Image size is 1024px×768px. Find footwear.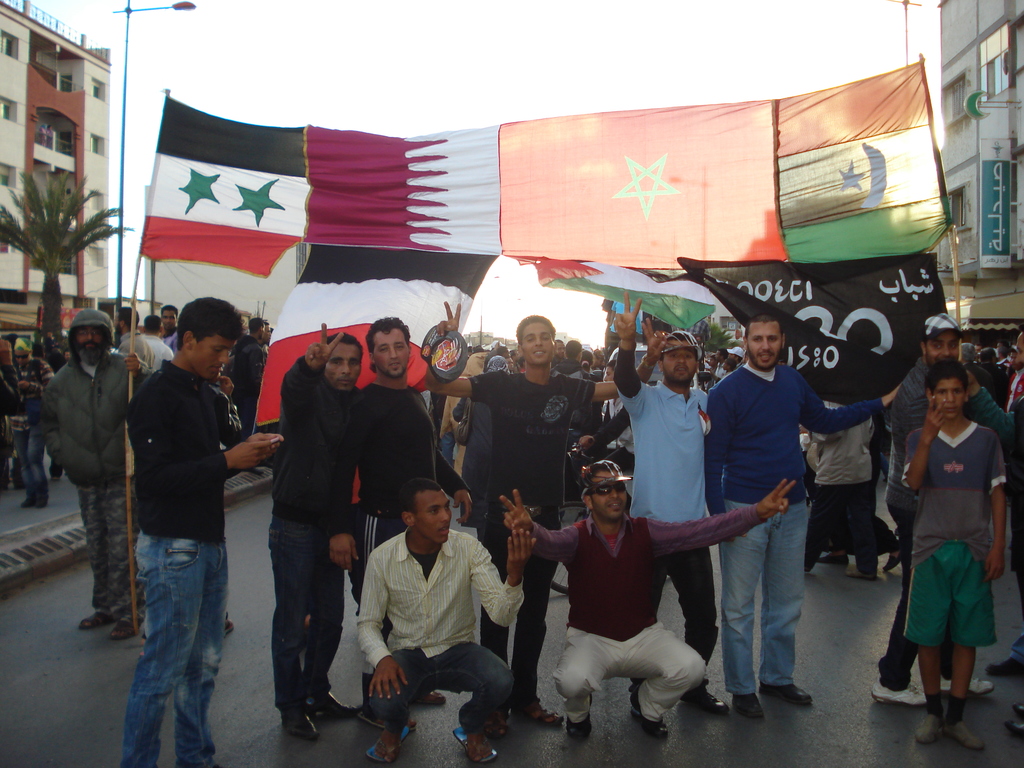
BBox(627, 693, 639, 707).
